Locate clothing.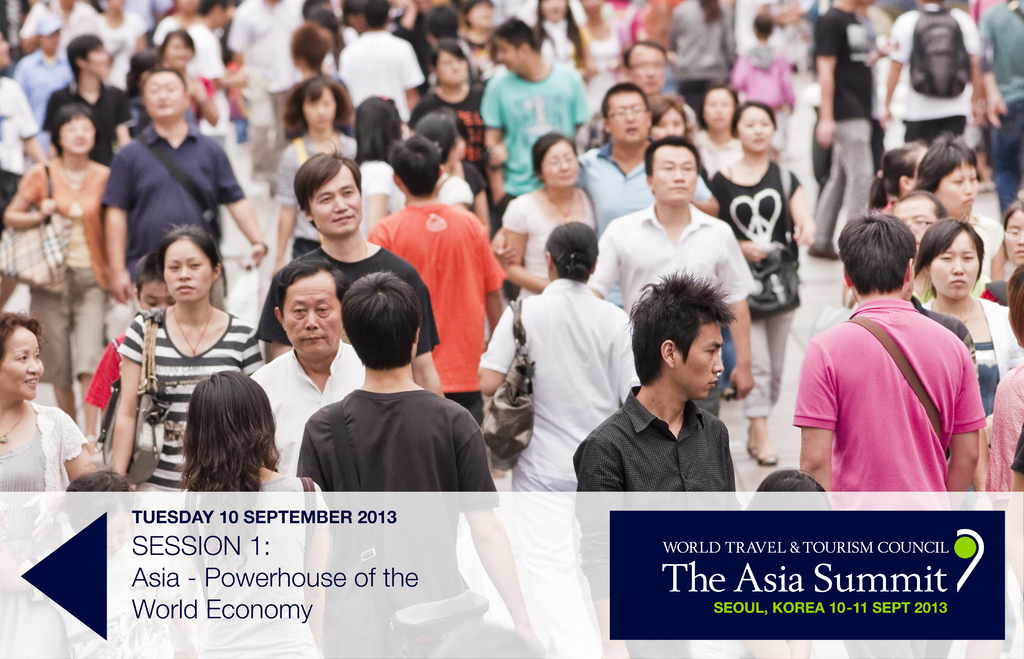
Bounding box: box(707, 161, 804, 416).
